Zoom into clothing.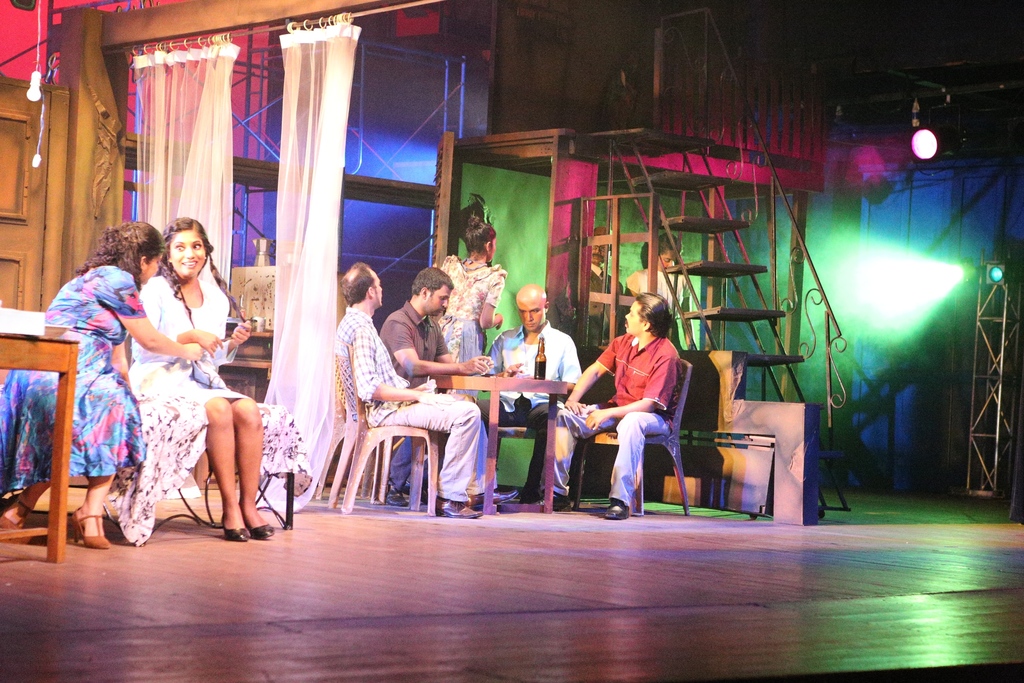
Zoom target: x1=336 y1=308 x2=479 y2=504.
